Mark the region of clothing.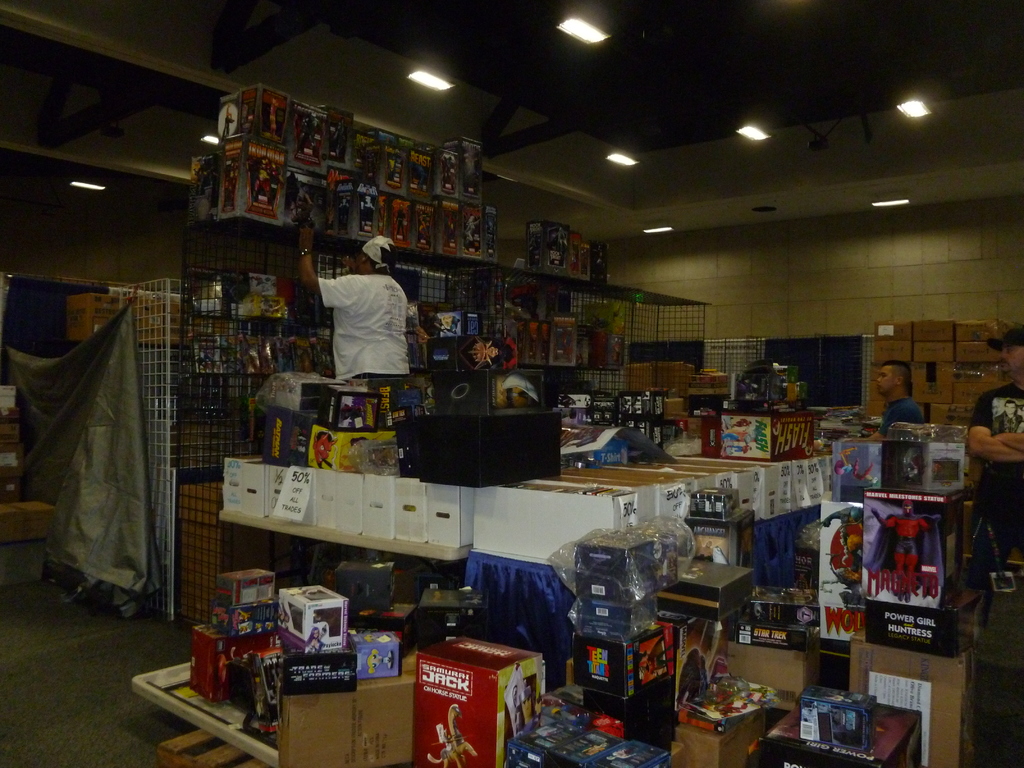
Region: (302,235,427,396).
